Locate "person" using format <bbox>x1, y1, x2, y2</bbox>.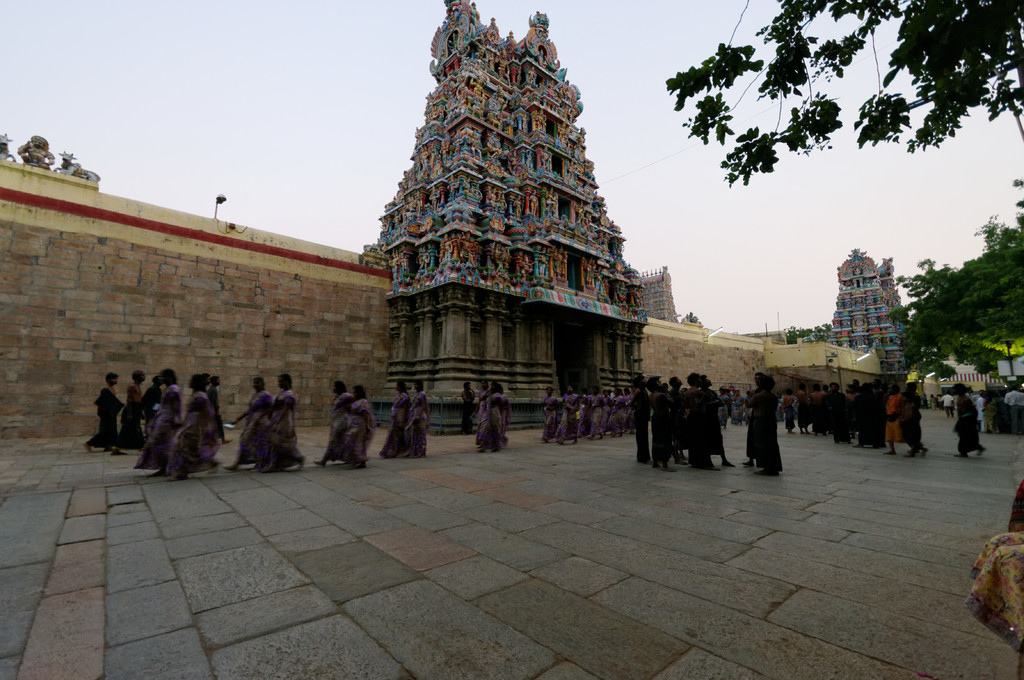
<bbox>319, 381, 352, 466</bbox>.
